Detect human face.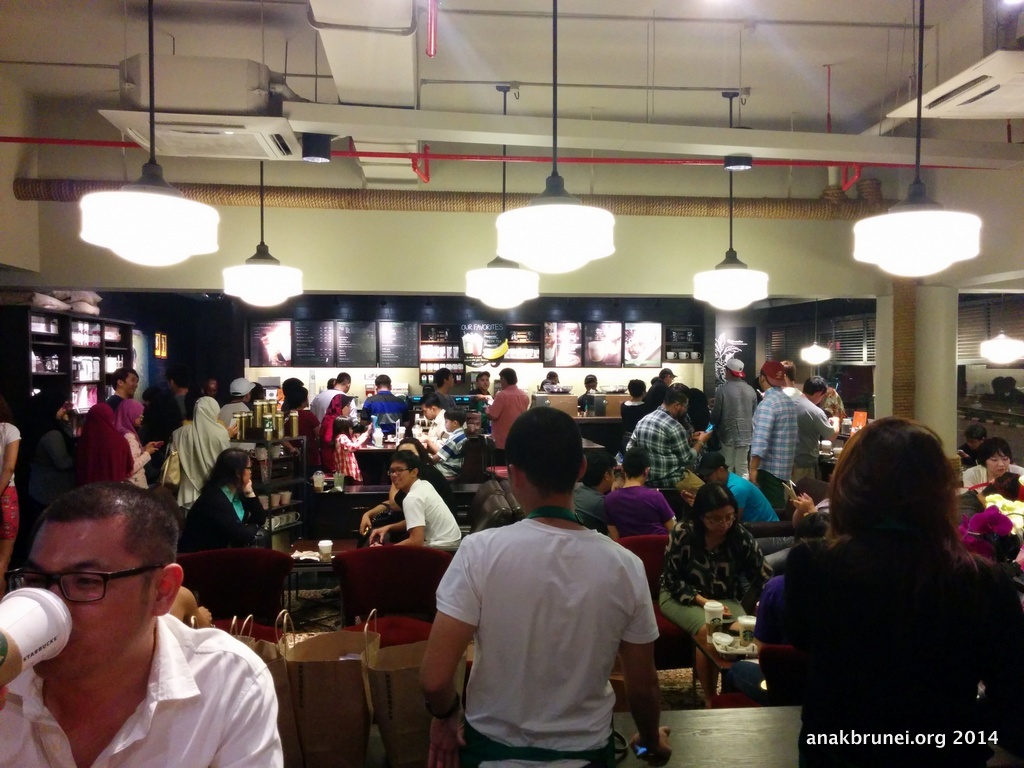
Detected at (241,461,251,489).
